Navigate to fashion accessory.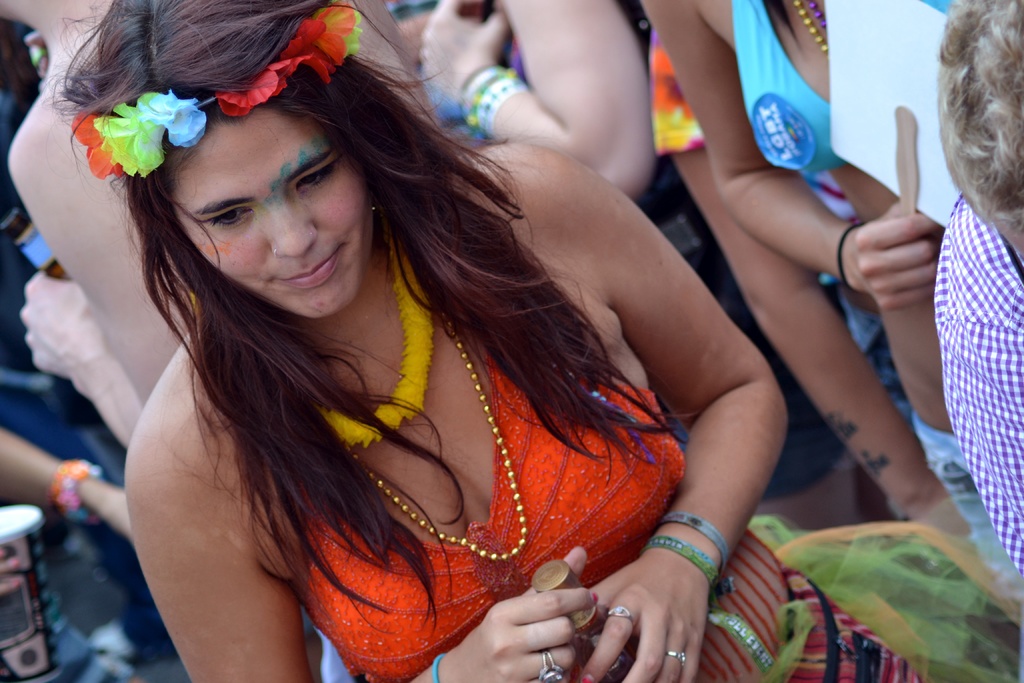
Navigation target: left=461, top=62, right=529, bottom=145.
